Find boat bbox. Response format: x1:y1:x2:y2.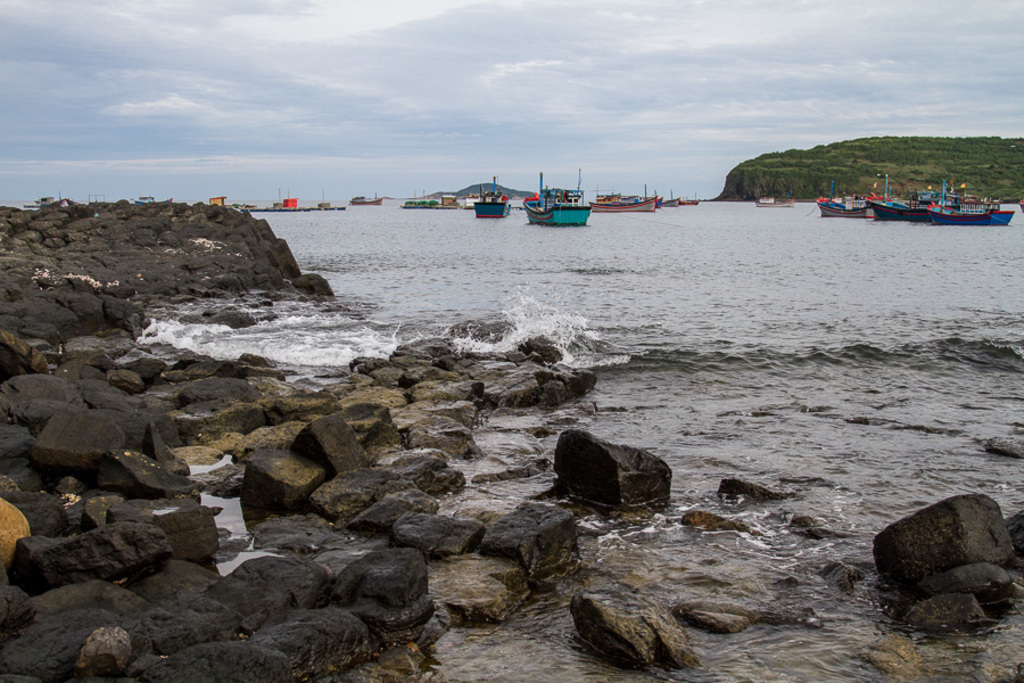
349:192:383:205.
